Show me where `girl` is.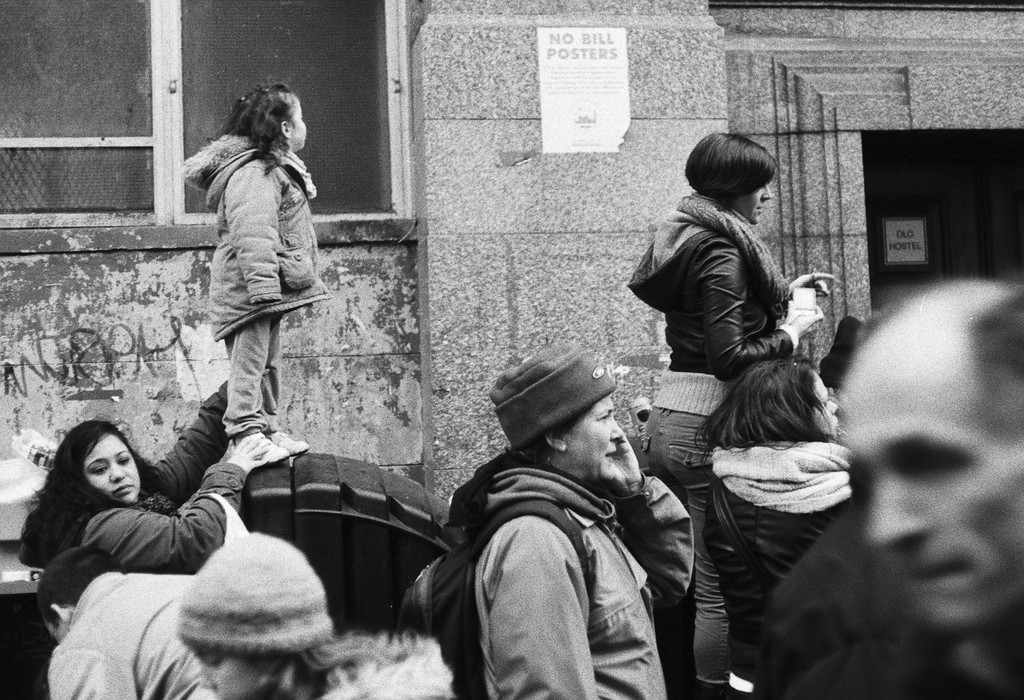
`girl` is at 627 131 826 699.
